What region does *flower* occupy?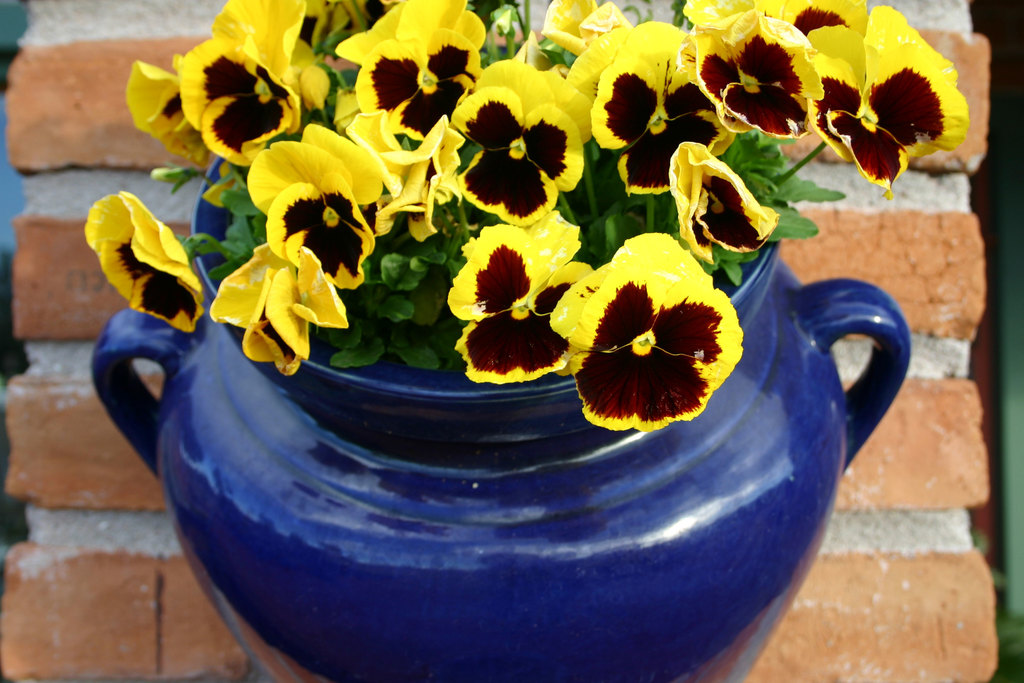
[445,210,599,386].
